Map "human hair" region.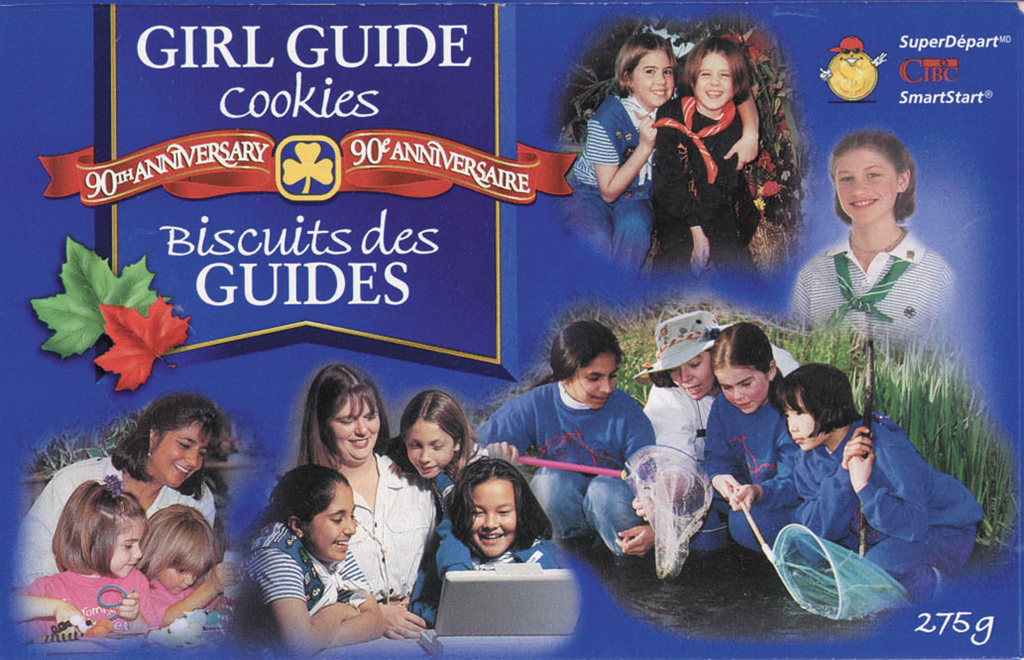
Mapped to {"x1": 708, "y1": 322, "x2": 782, "y2": 391}.
